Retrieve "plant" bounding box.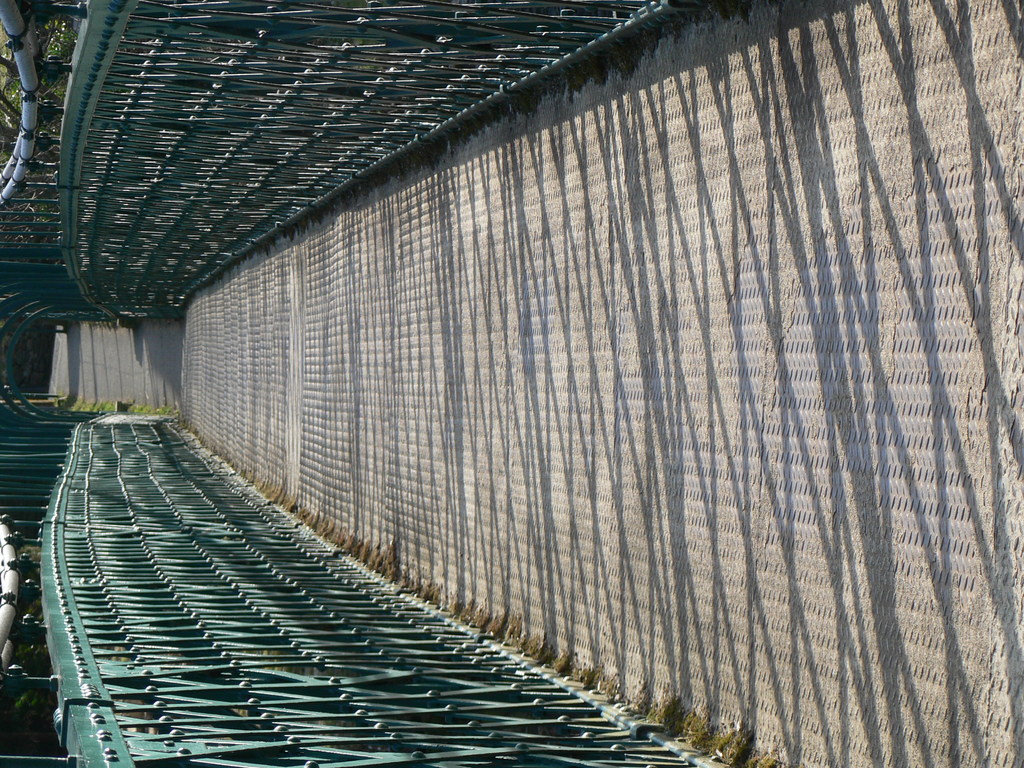
Bounding box: bbox(650, 691, 682, 736).
